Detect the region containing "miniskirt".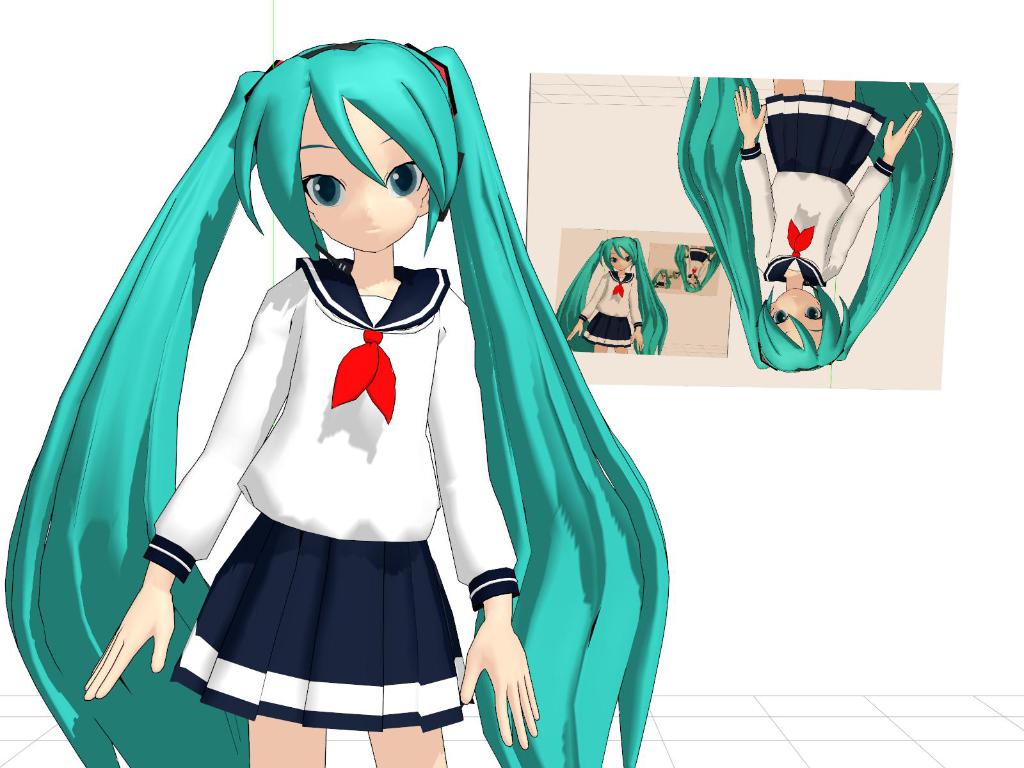
box=[759, 90, 883, 188].
